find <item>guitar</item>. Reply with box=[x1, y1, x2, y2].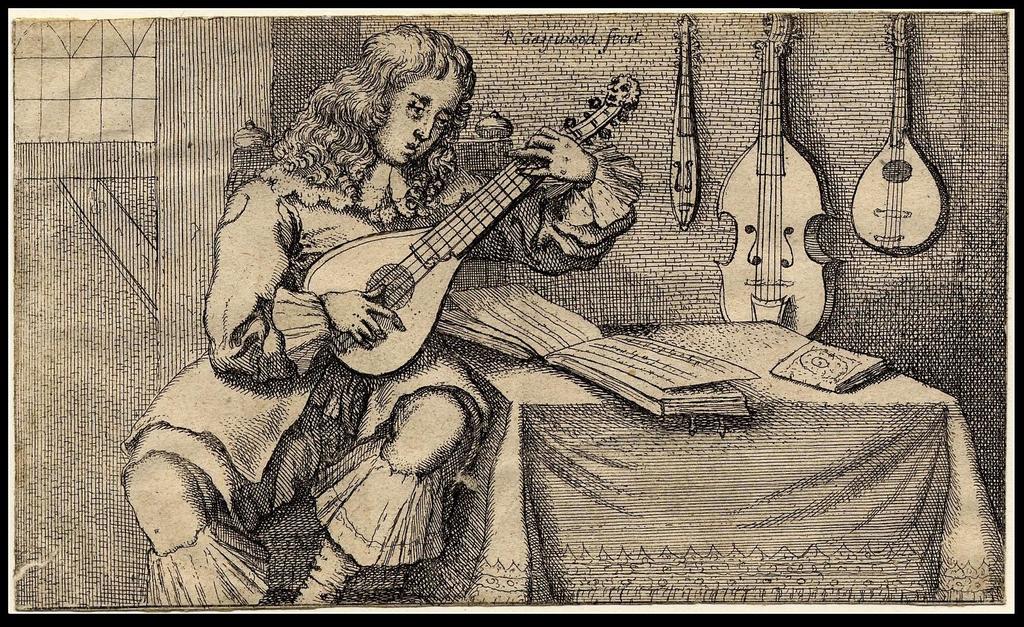
box=[847, 7, 955, 257].
